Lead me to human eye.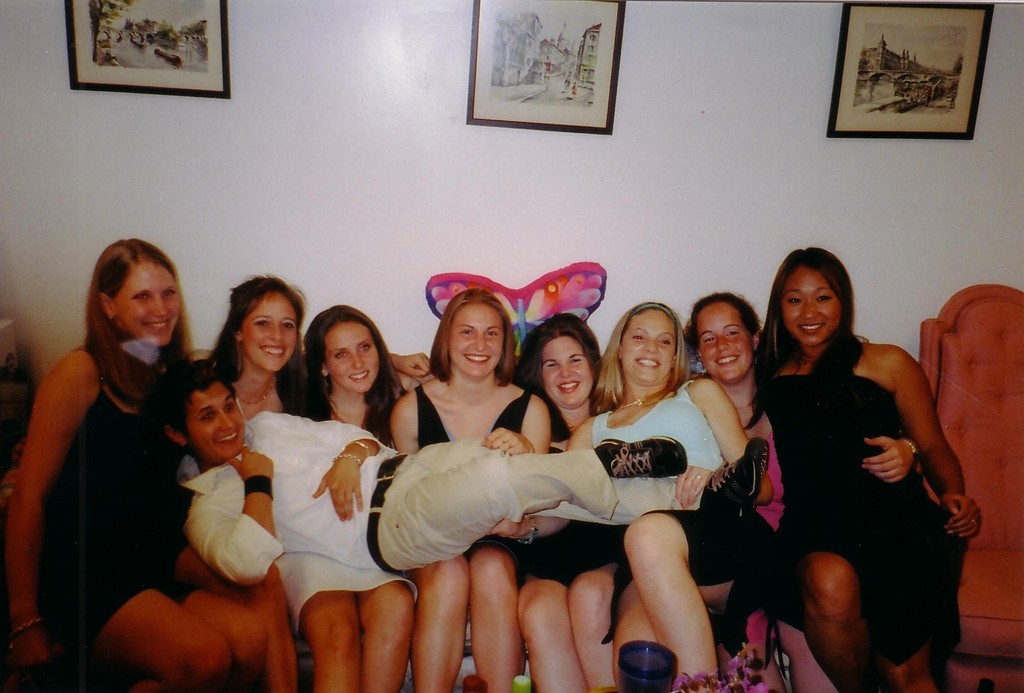
Lead to x1=702, y1=336, x2=714, y2=346.
